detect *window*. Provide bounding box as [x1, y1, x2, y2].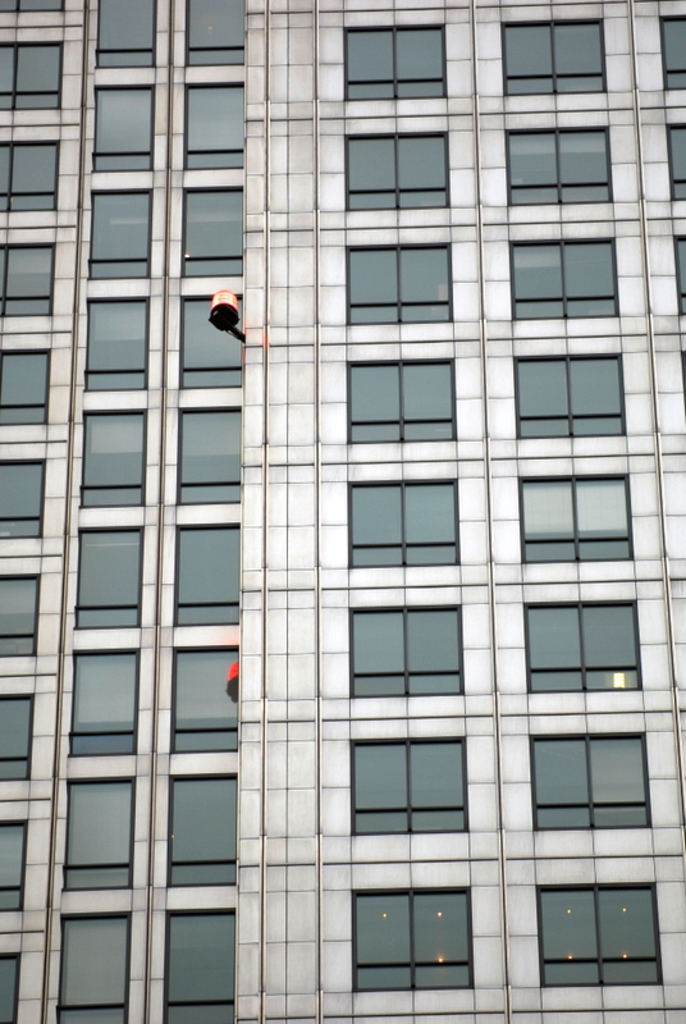
[174, 293, 238, 388].
